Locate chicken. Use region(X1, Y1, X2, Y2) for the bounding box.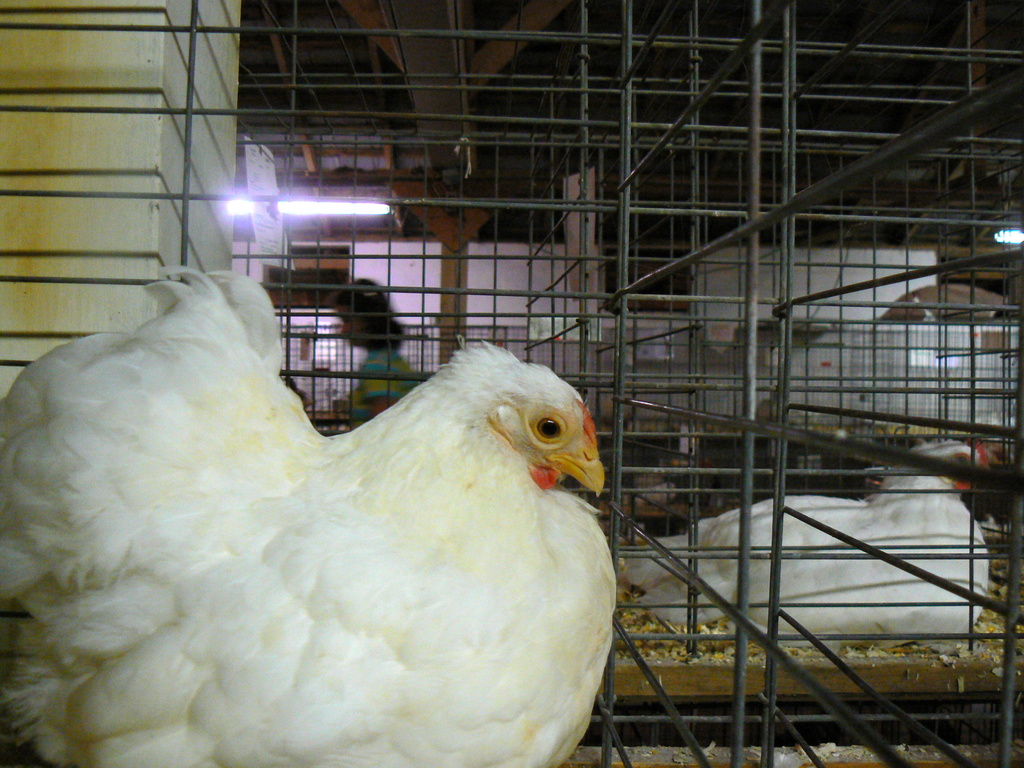
region(609, 441, 1004, 657).
